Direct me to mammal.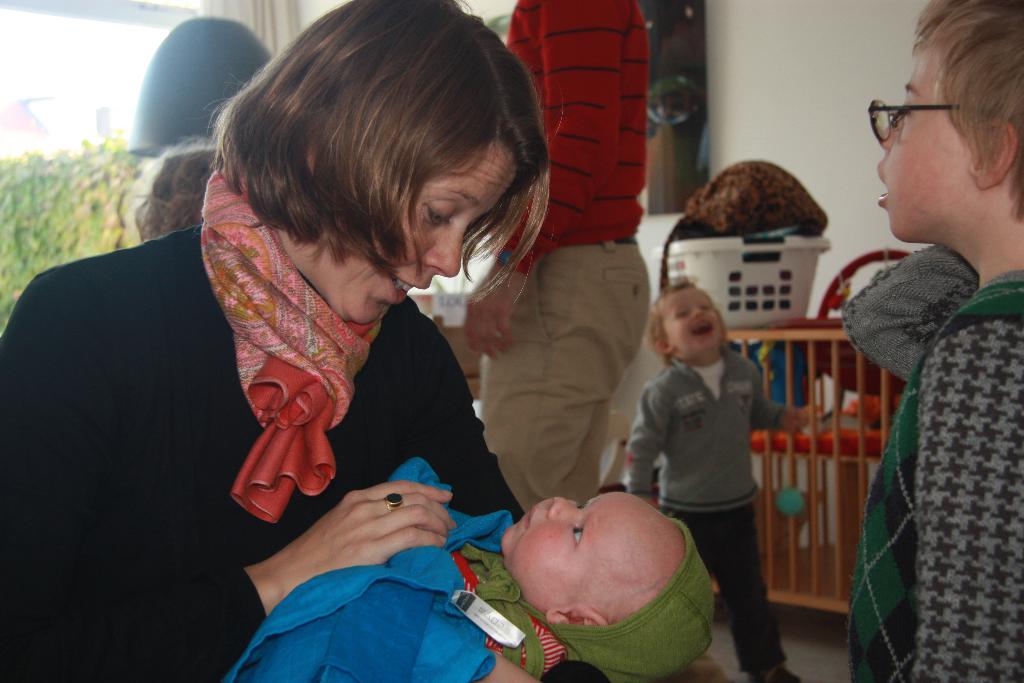
Direction: l=225, t=490, r=714, b=682.
